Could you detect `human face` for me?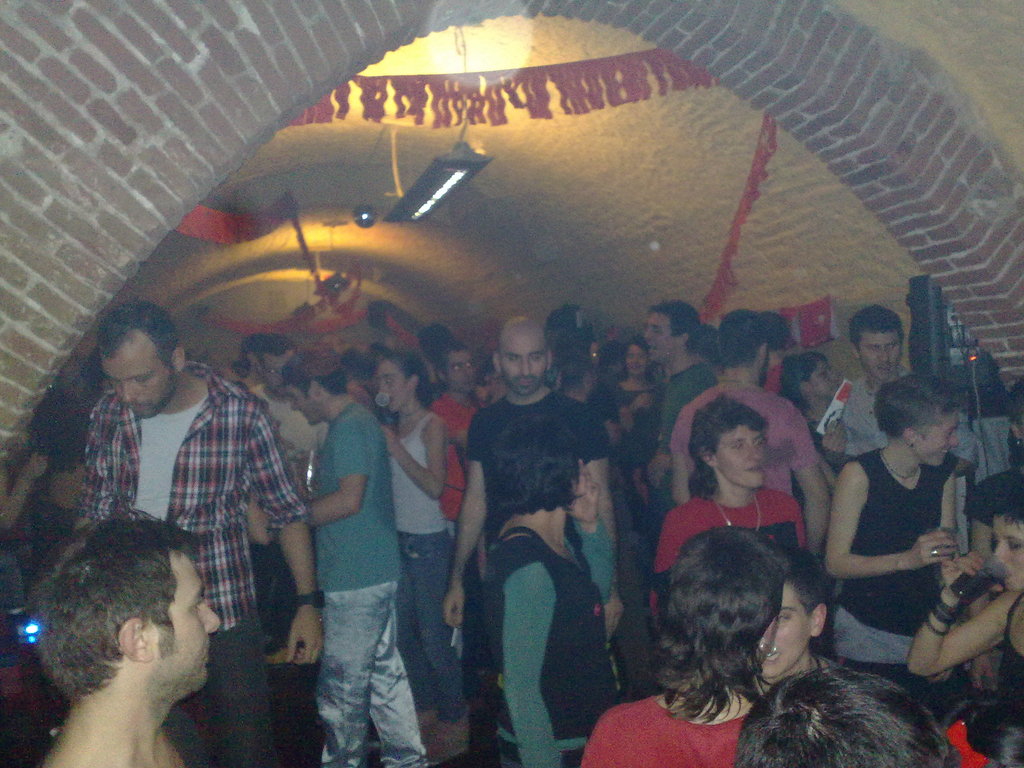
Detection result: Rect(451, 347, 477, 395).
